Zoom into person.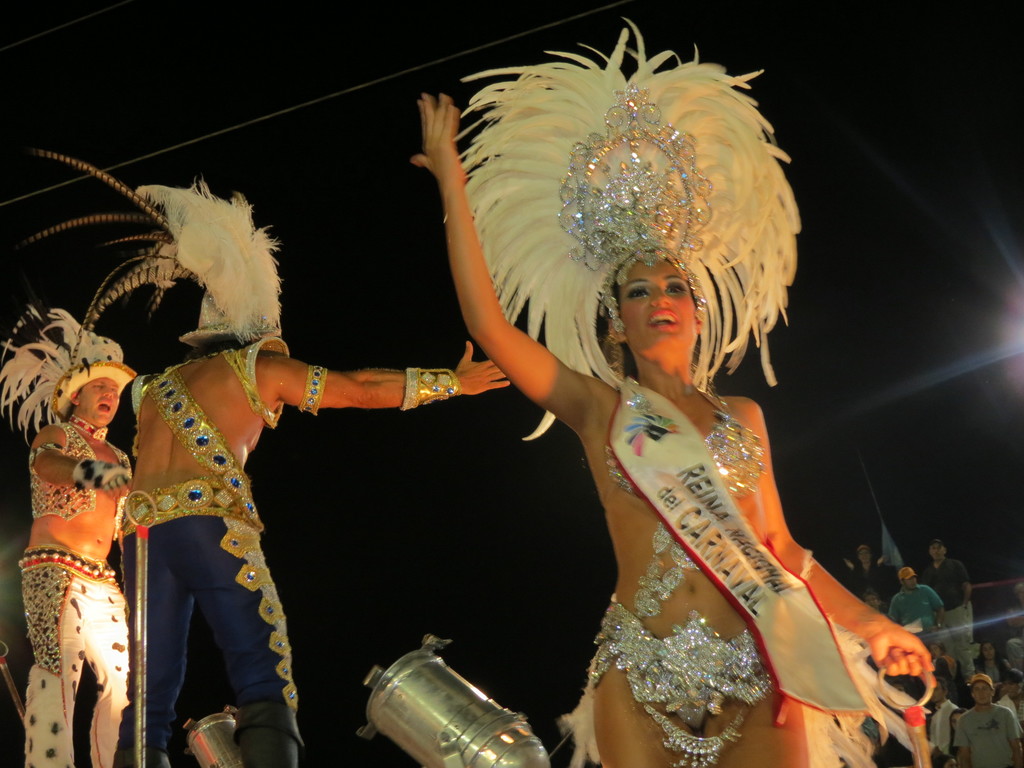
Zoom target: detection(402, 31, 906, 767).
